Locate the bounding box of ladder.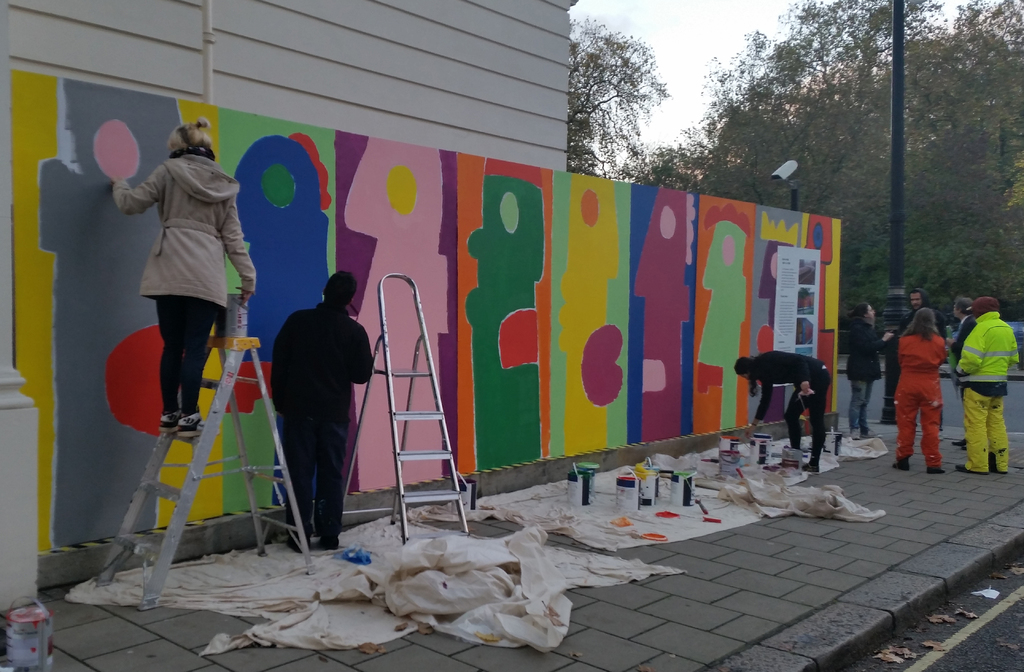
Bounding box: (337, 272, 471, 546).
